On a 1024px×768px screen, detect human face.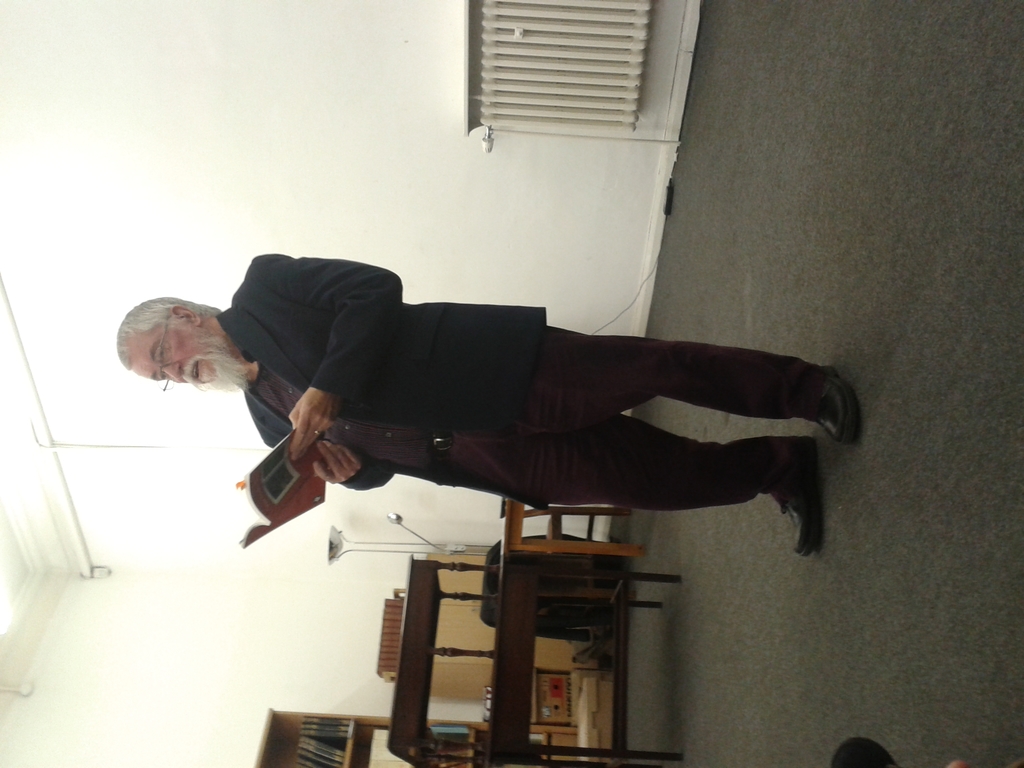
[129, 321, 237, 392].
